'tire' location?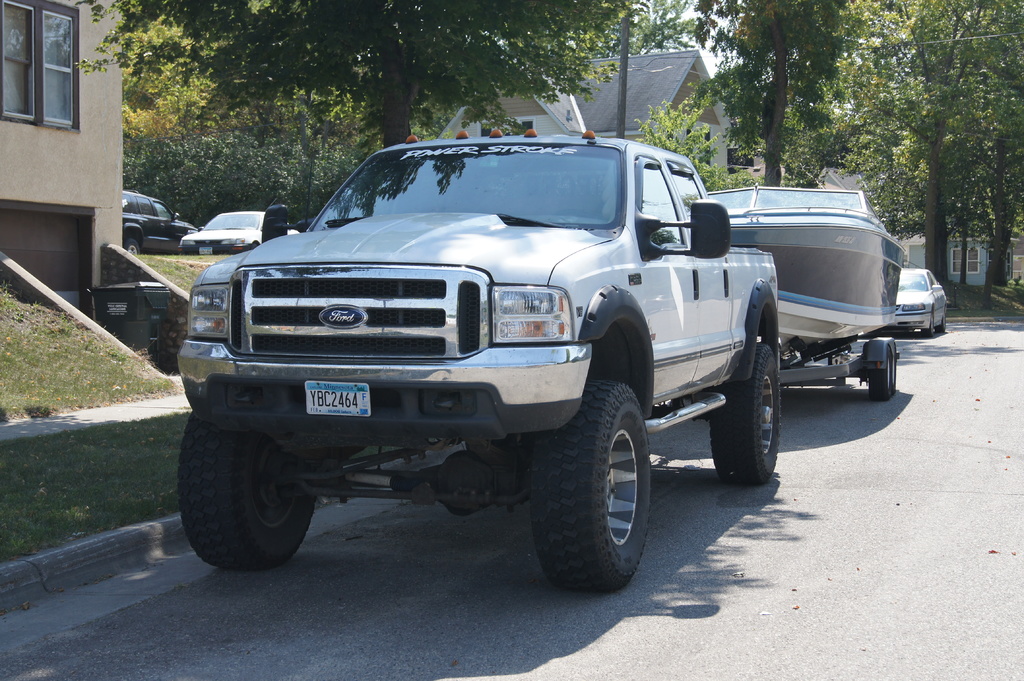
<box>122,236,140,257</box>
